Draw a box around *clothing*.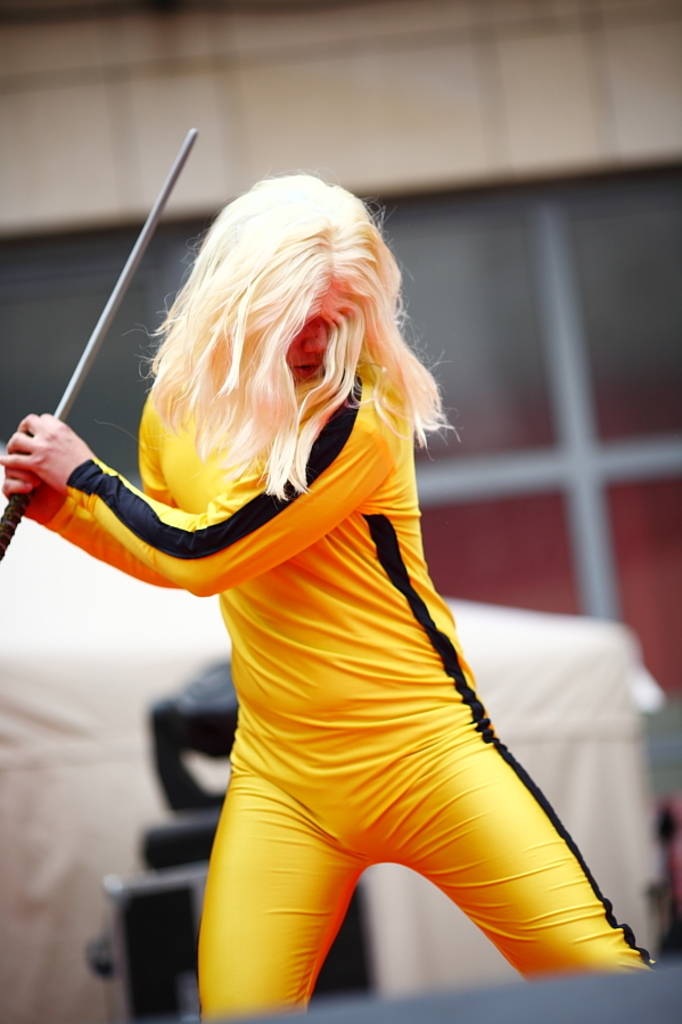
131,394,622,970.
